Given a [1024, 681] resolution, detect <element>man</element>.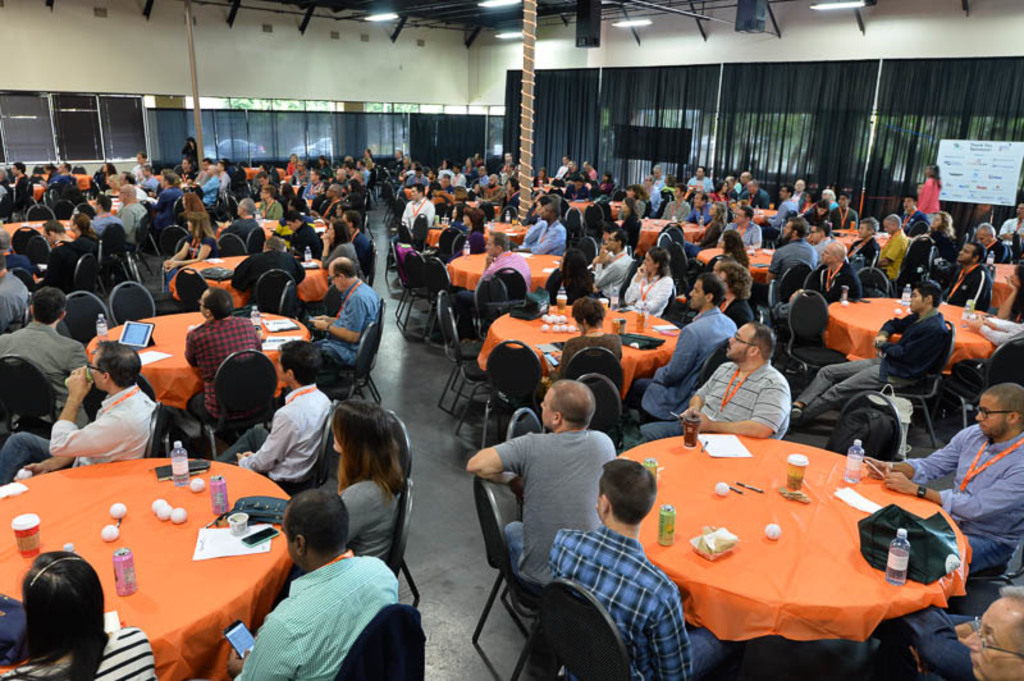
detection(844, 210, 882, 266).
